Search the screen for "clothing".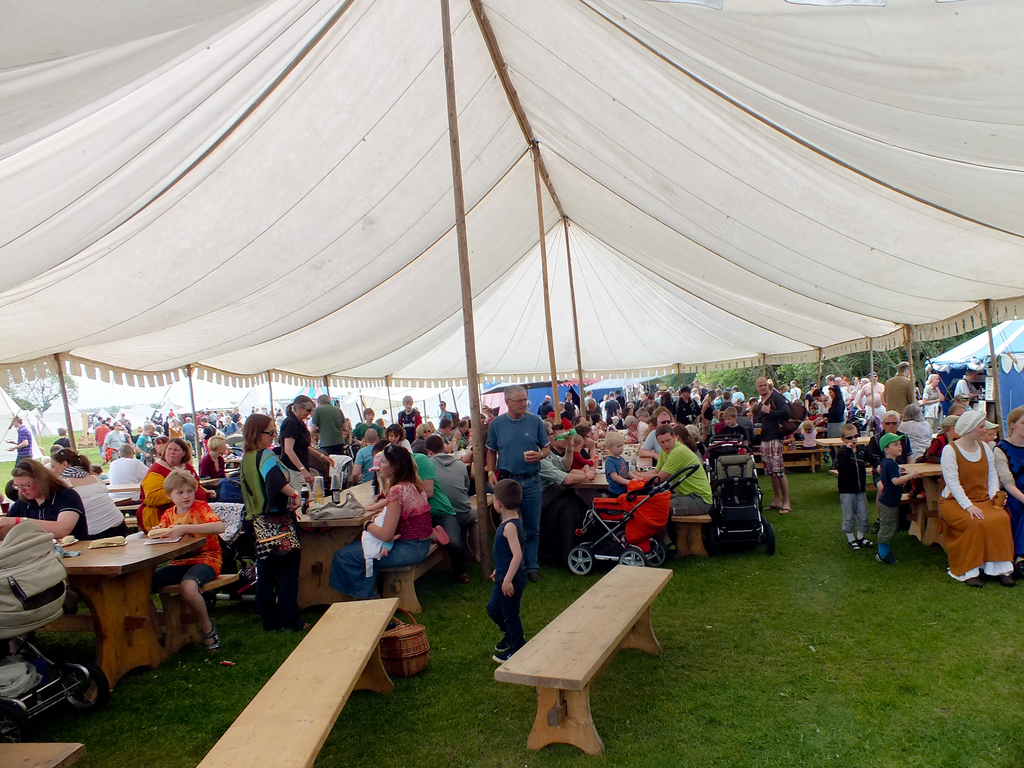
Found at box(486, 512, 529, 646).
